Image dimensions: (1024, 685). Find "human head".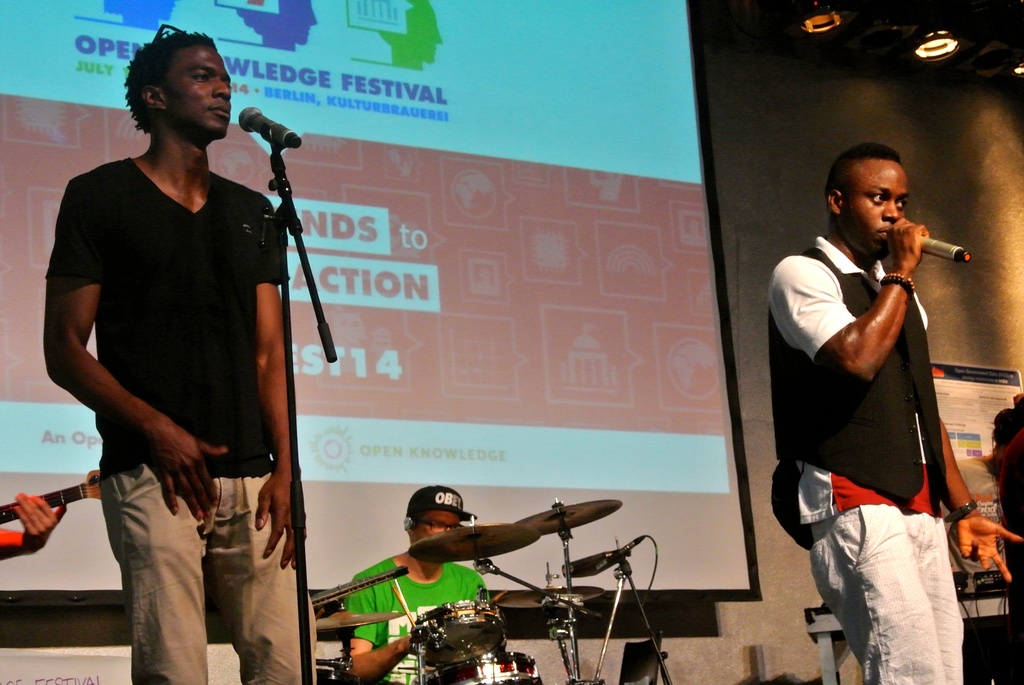
{"x1": 825, "y1": 145, "x2": 910, "y2": 261}.
